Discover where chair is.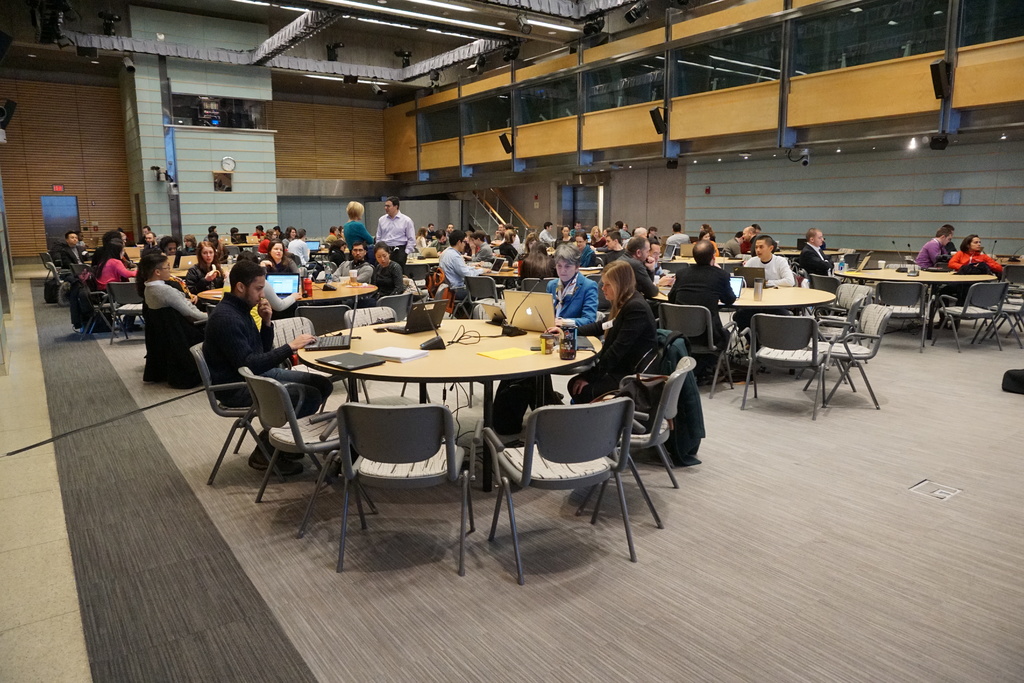
Discovered at bbox(488, 391, 631, 585).
